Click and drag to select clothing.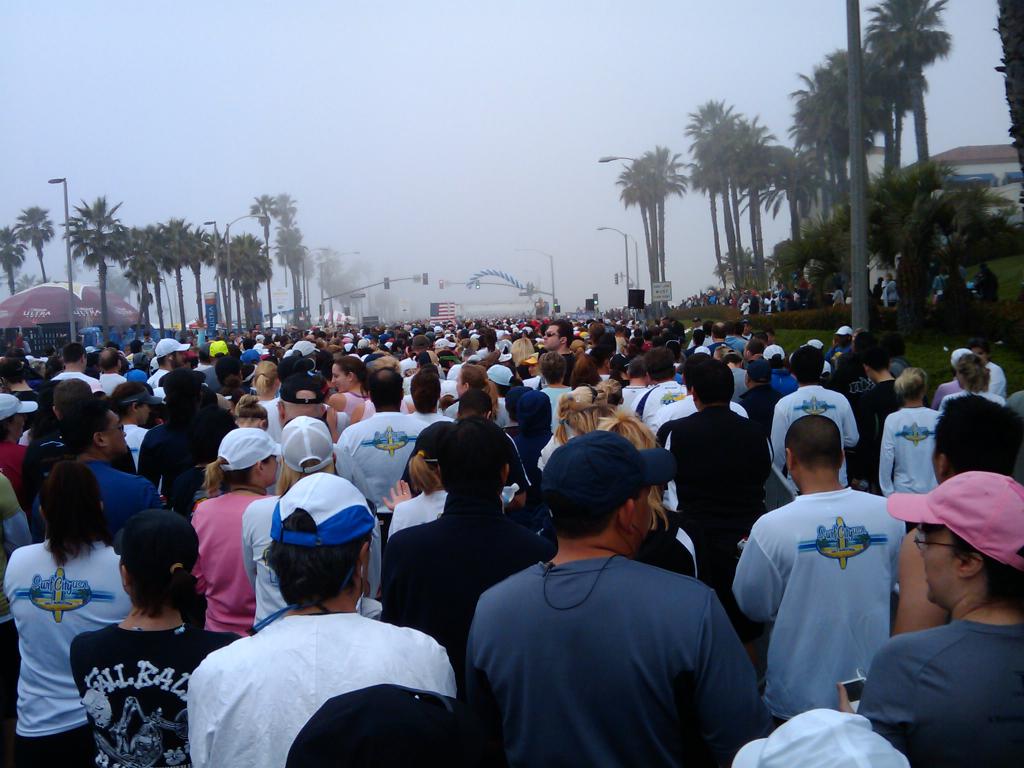
Selection: [871, 408, 937, 495].
